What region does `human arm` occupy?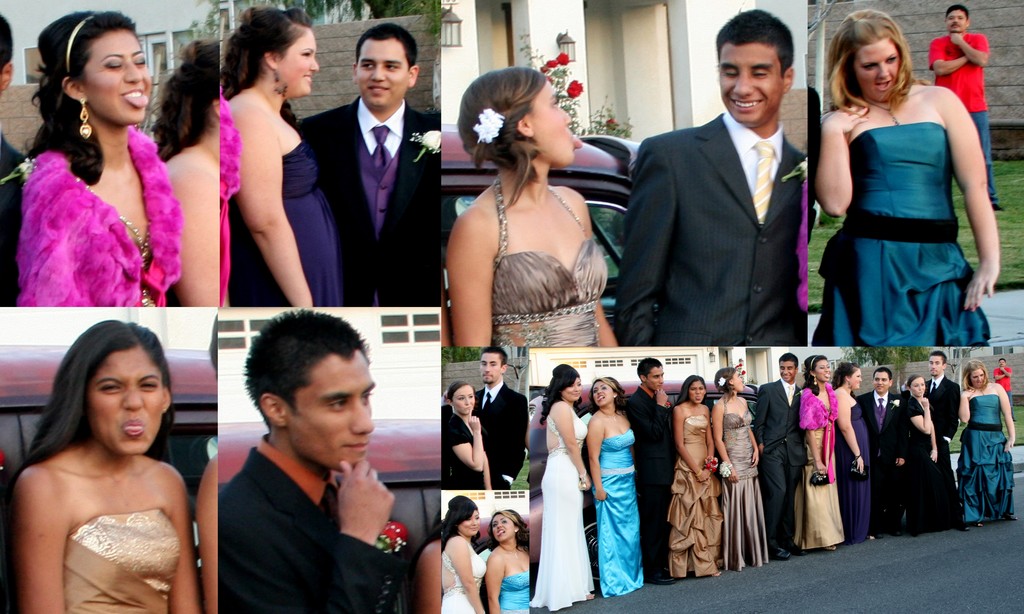
bbox(339, 458, 397, 546).
